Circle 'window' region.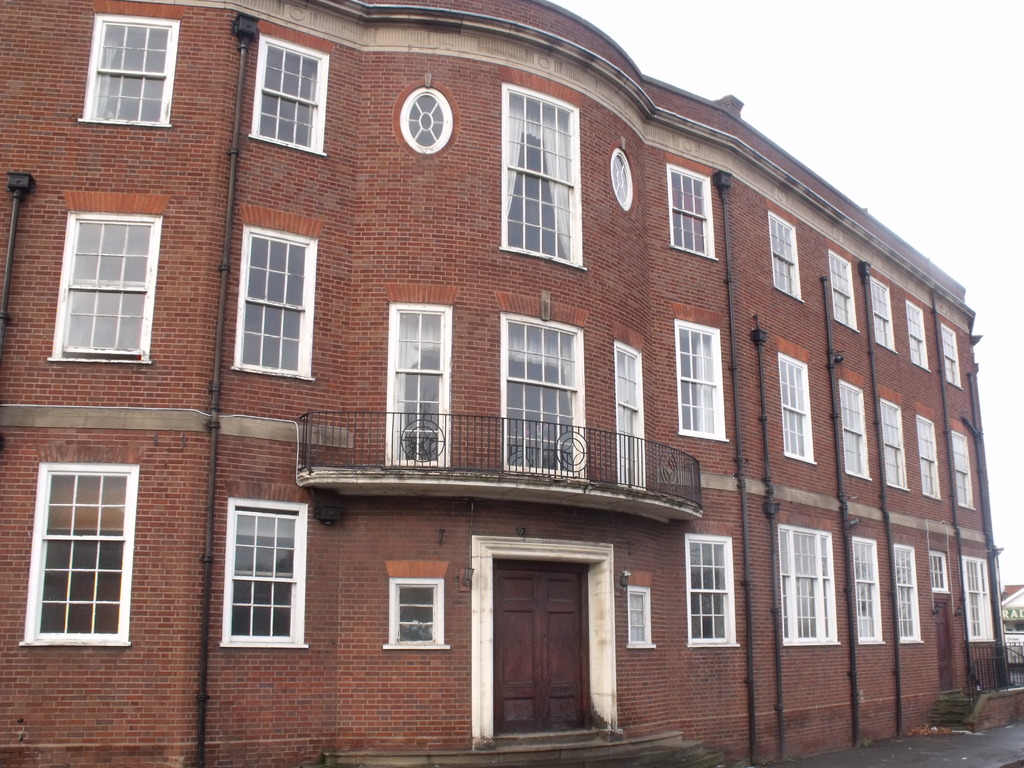
Region: BBox(851, 529, 884, 641).
